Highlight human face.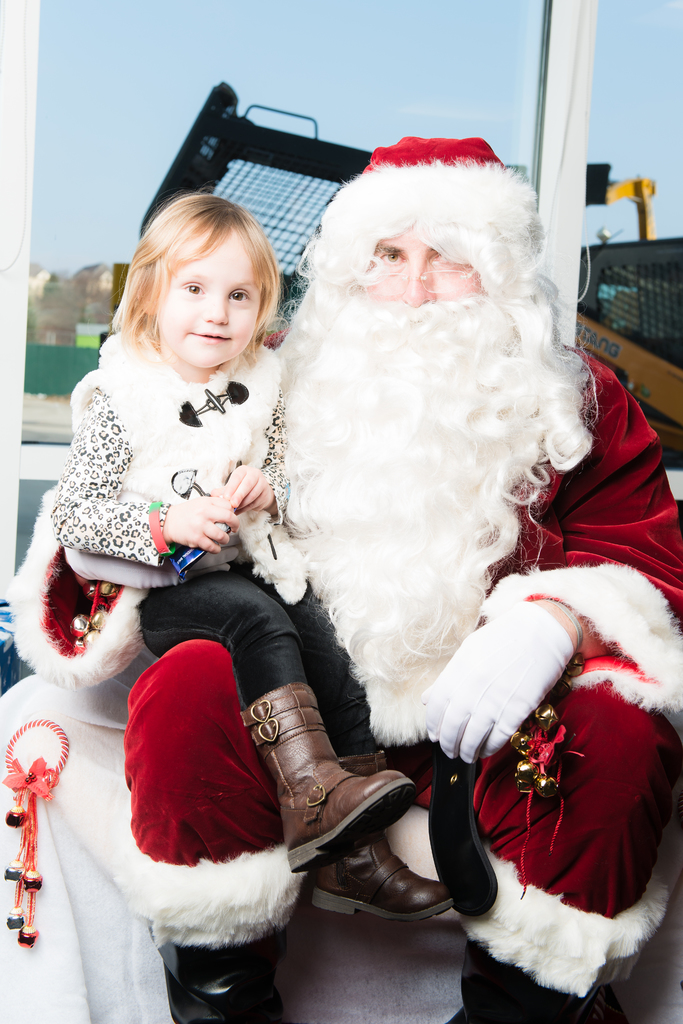
Highlighted region: 156, 237, 259, 370.
